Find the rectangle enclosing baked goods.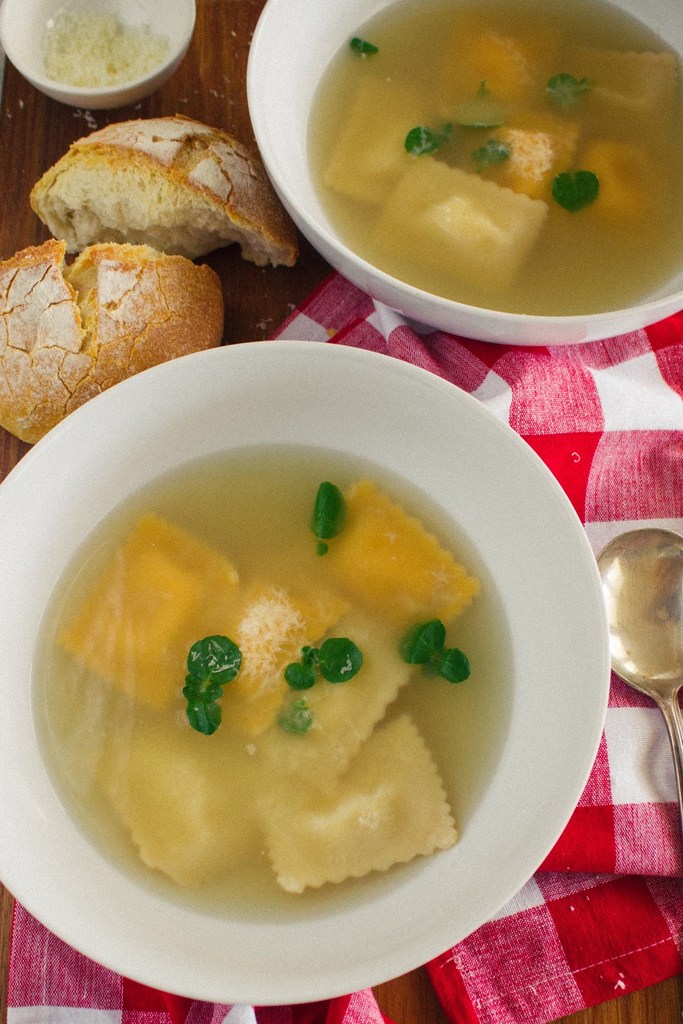
rect(26, 109, 301, 279).
